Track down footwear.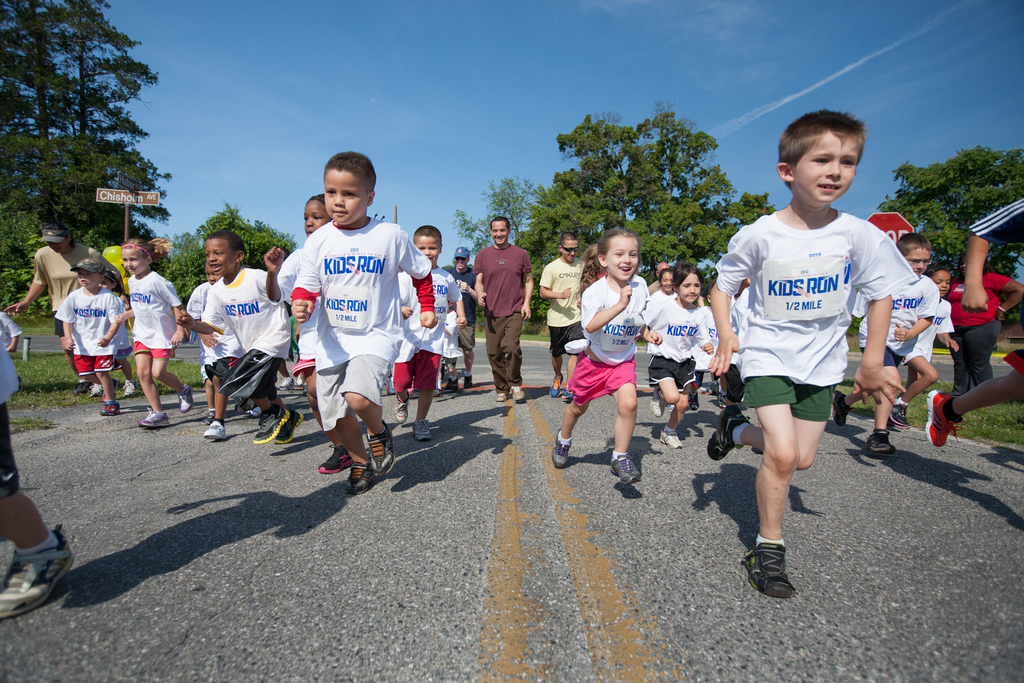
Tracked to select_region(508, 386, 524, 404).
